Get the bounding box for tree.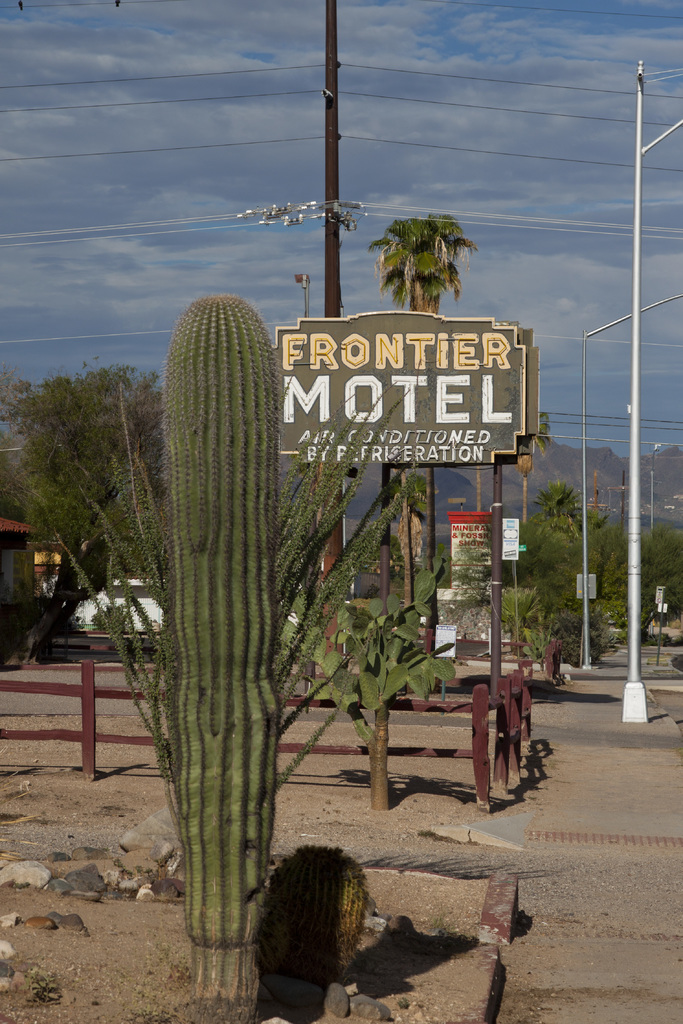
x1=512 y1=490 x2=682 y2=683.
